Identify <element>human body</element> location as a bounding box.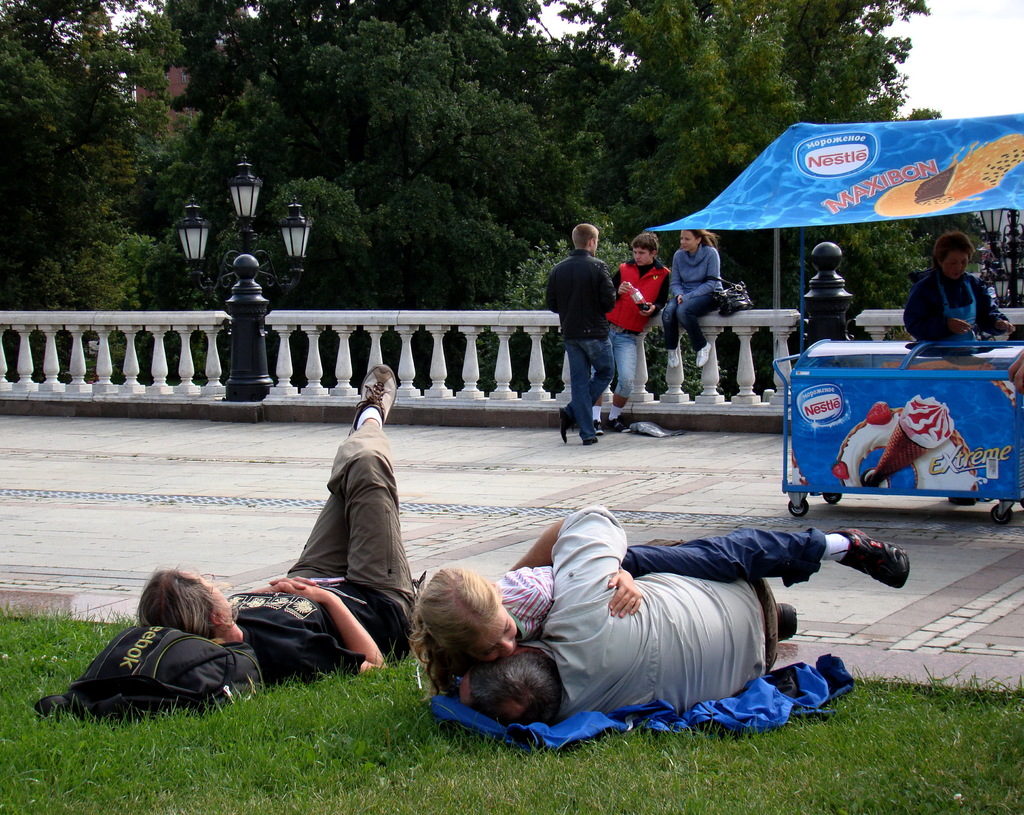
l=564, t=501, r=790, b=721.
